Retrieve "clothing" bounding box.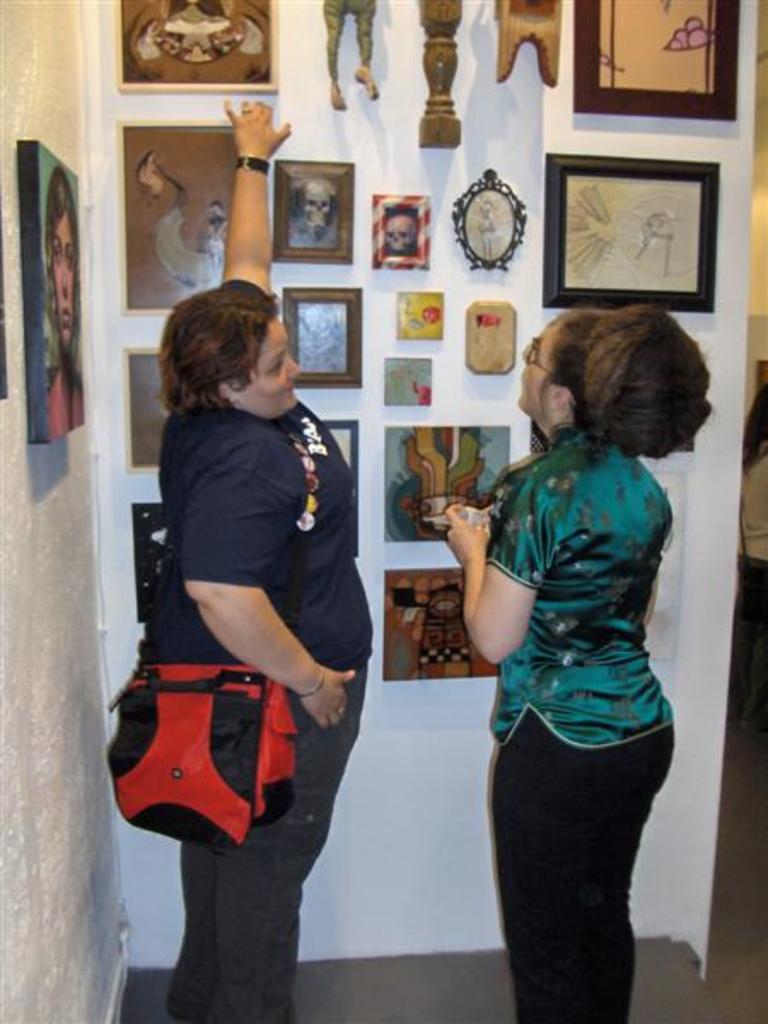
Bounding box: [left=46, top=369, right=89, bottom=439].
